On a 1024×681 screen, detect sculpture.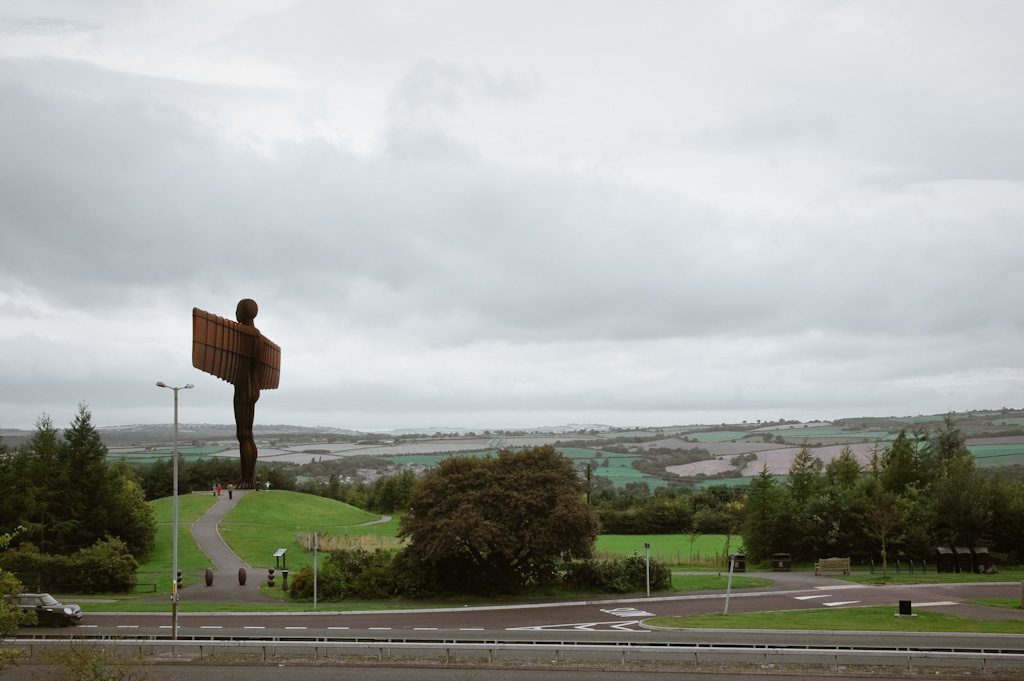
region(232, 293, 271, 492).
